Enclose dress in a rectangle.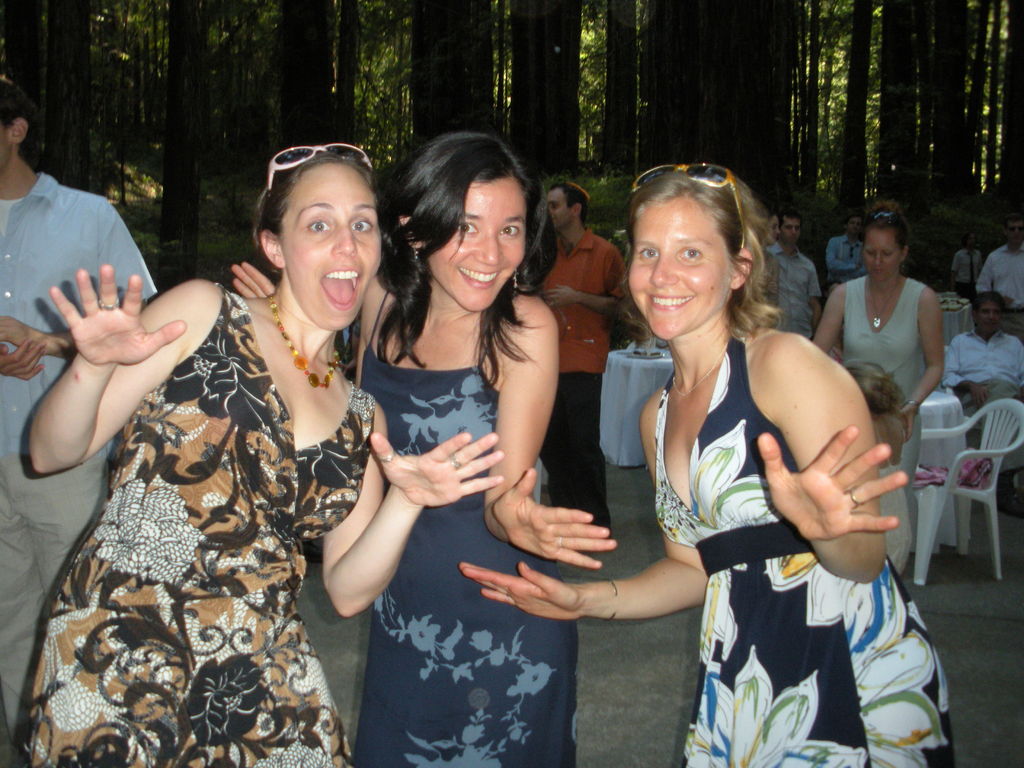
654:333:950:767.
